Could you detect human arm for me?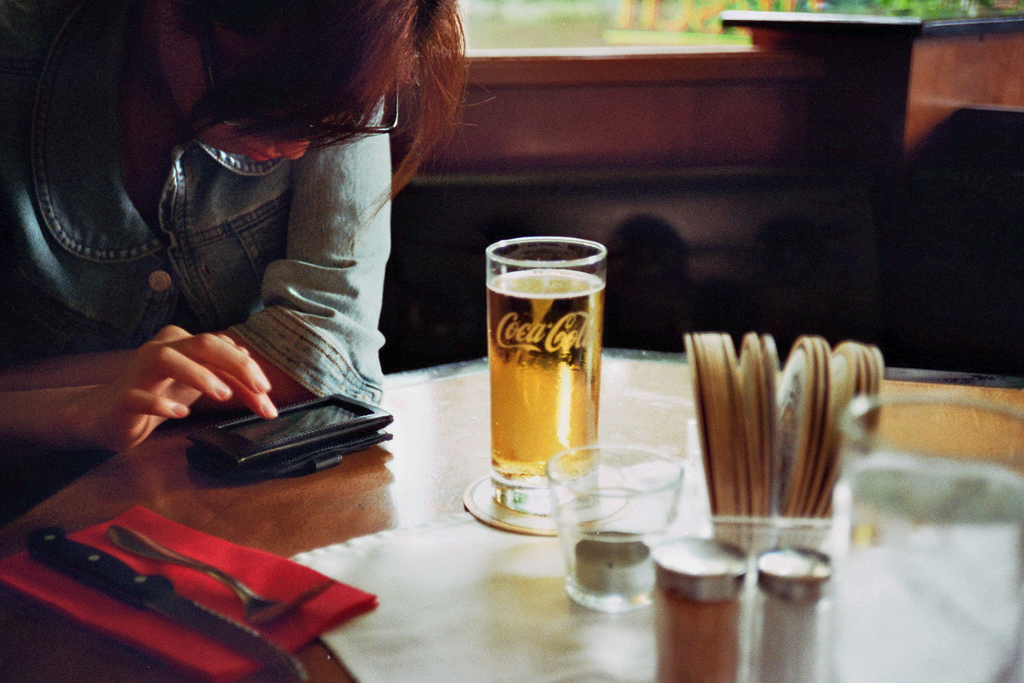
Detection result: Rect(0, 297, 295, 476).
